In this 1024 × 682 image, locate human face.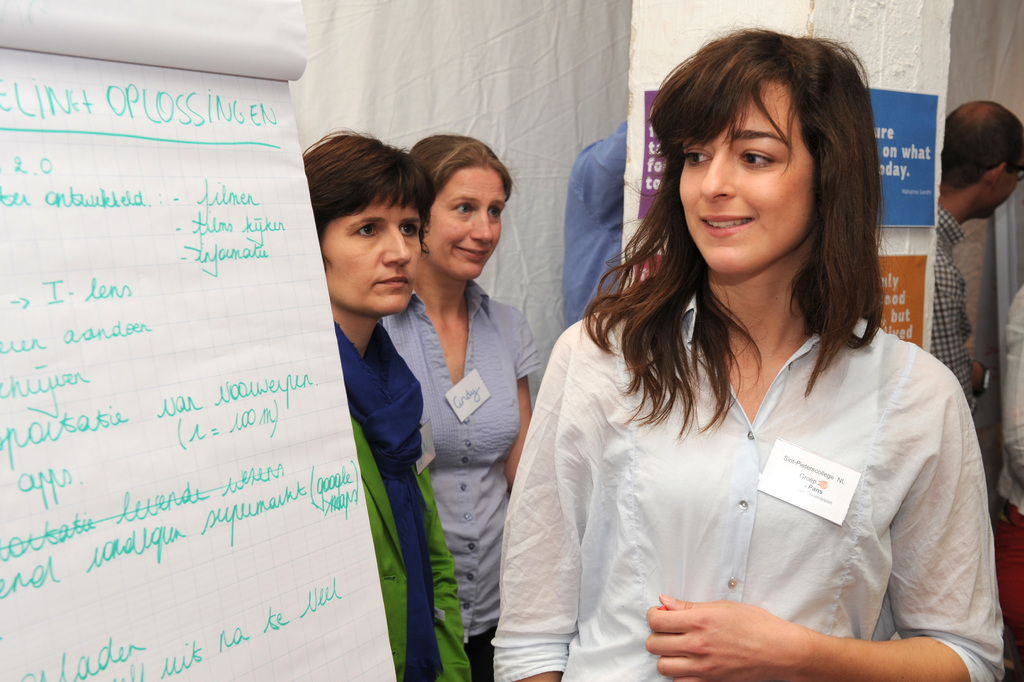
Bounding box: box(321, 192, 423, 312).
